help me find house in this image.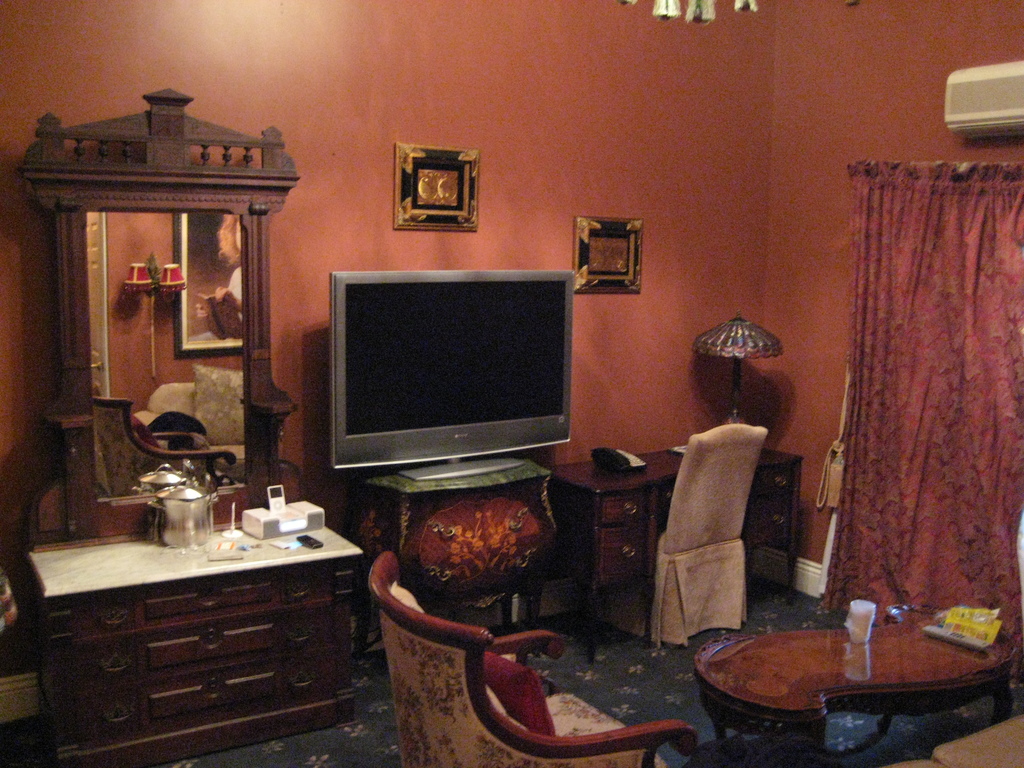
Found it: [left=0, top=3, right=999, bottom=758].
